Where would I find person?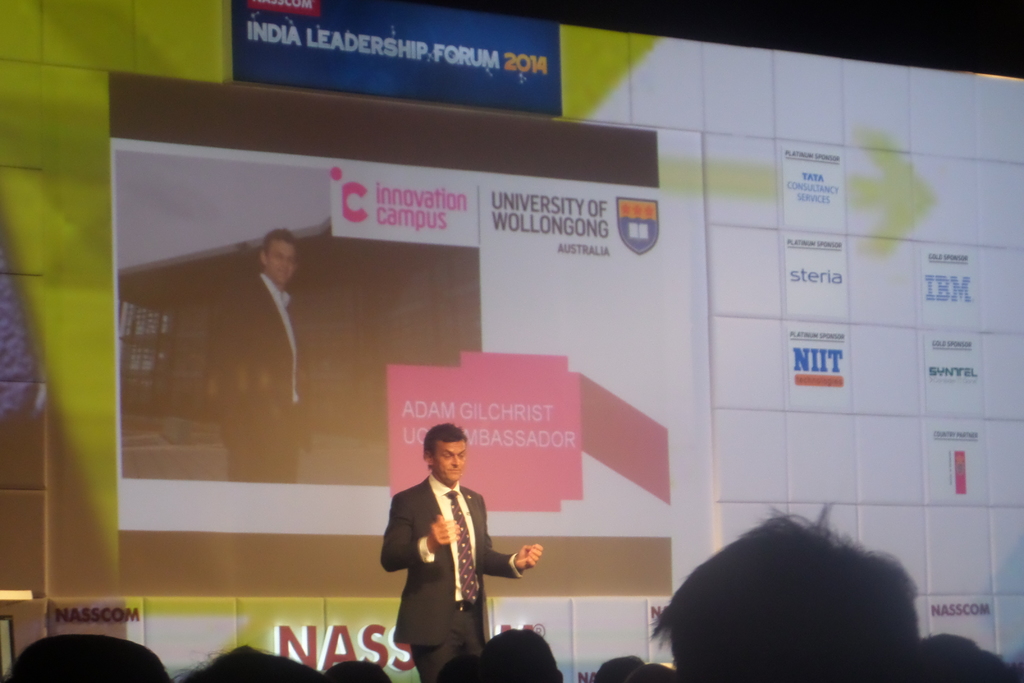
At detection(210, 231, 315, 482).
